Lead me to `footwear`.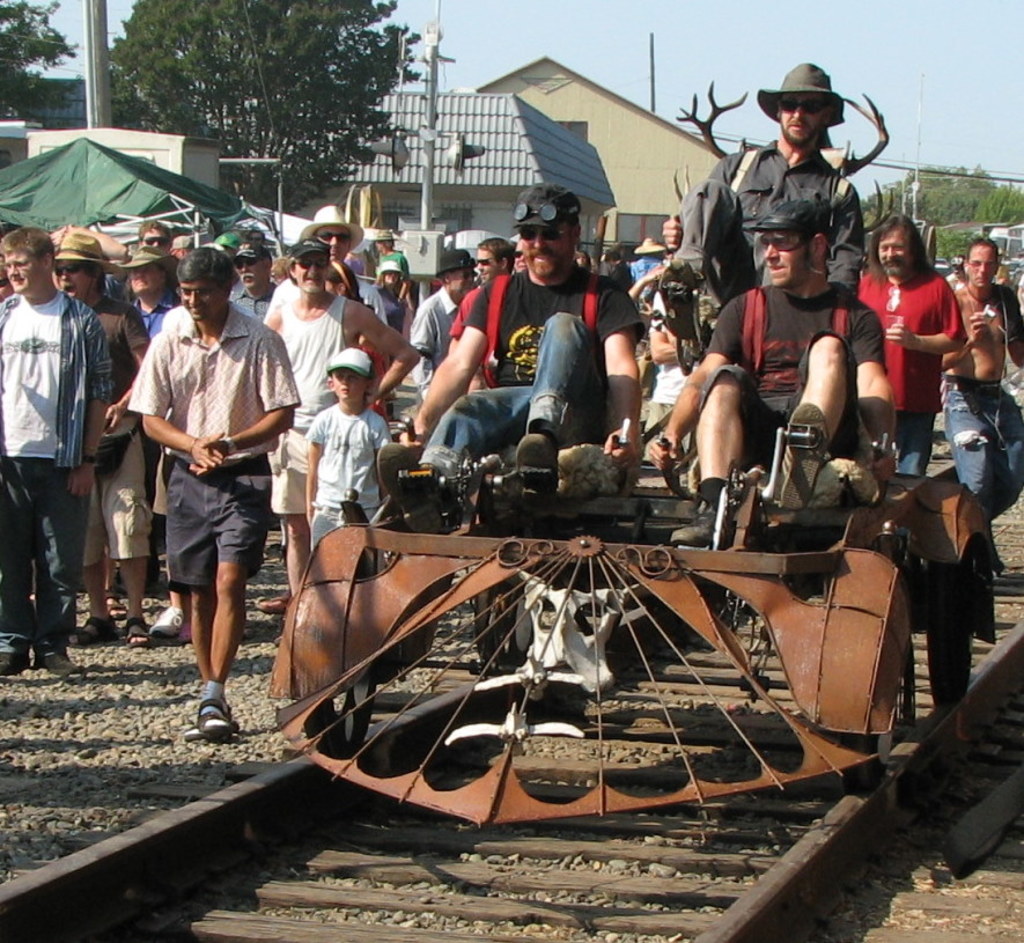
Lead to Rect(154, 603, 183, 641).
